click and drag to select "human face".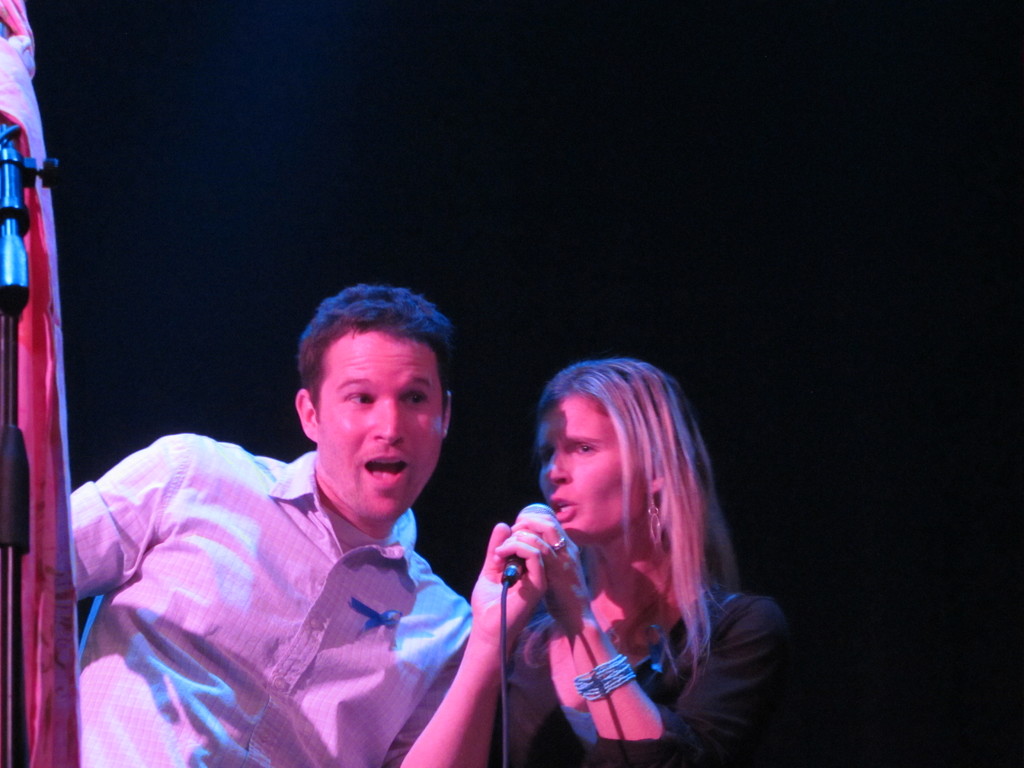
Selection: crop(538, 394, 620, 541).
